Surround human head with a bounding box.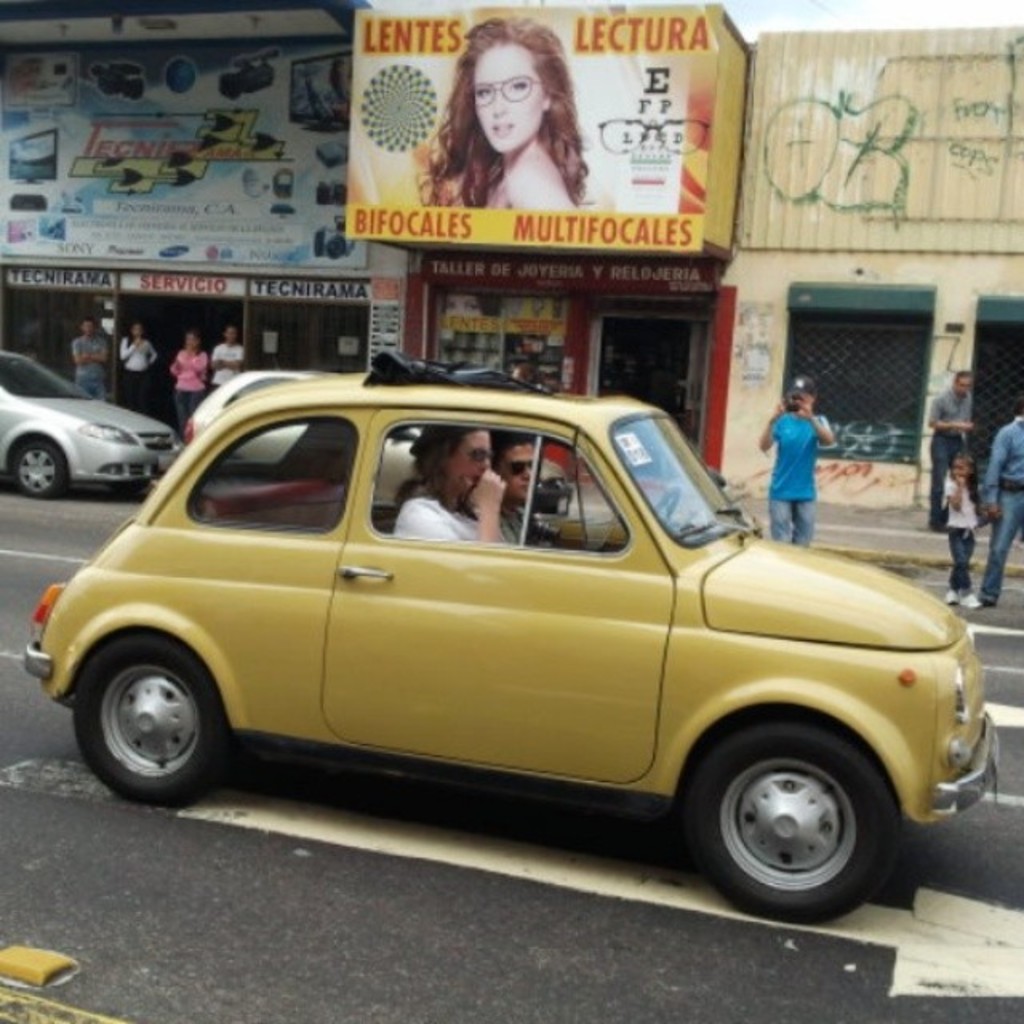
(x1=958, y1=374, x2=970, y2=395).
